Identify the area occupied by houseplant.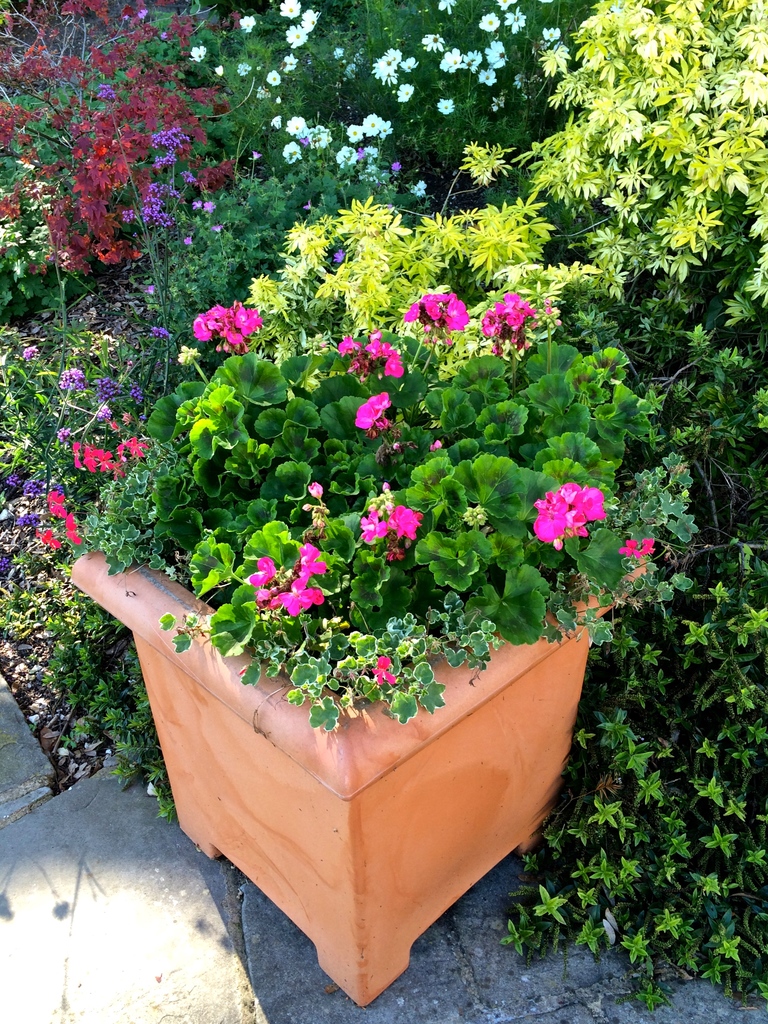
Area: x1=28 y1=288 x2=704 y2=1009.
